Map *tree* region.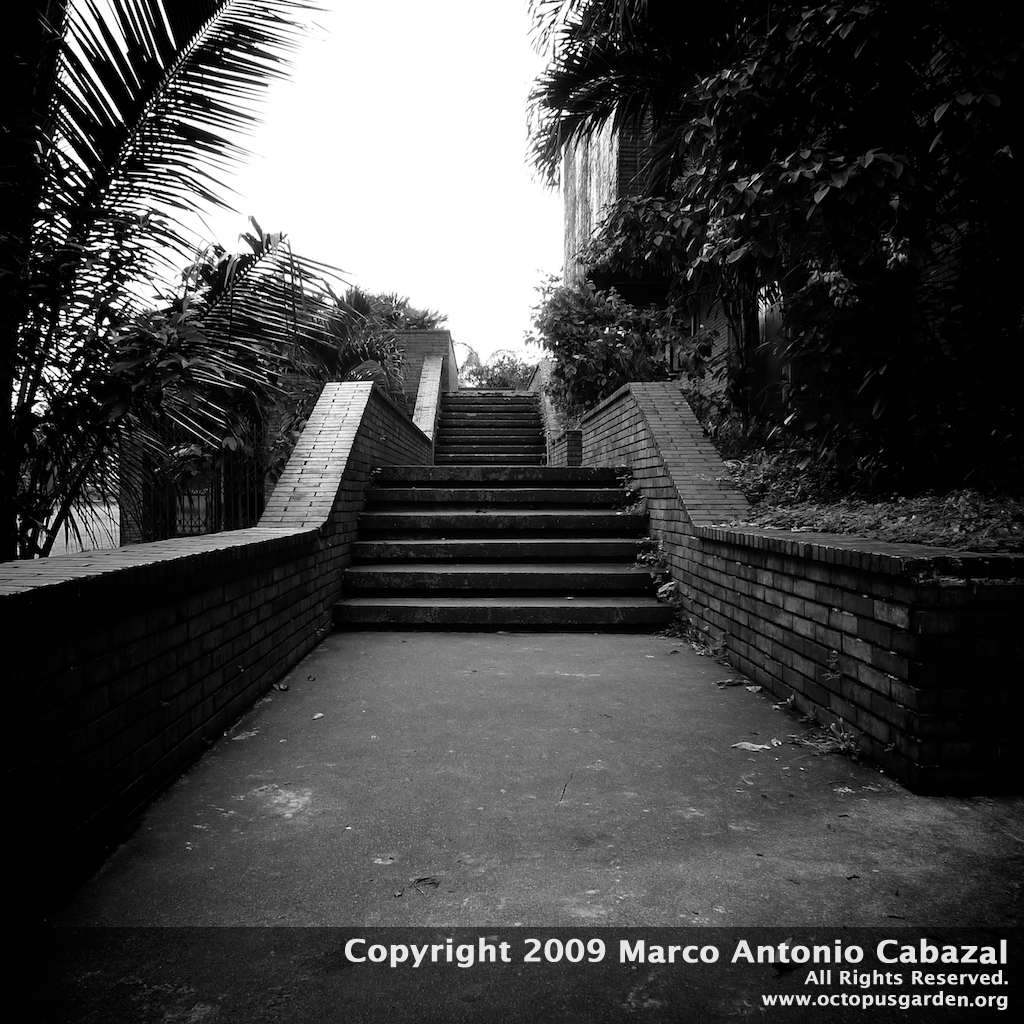
Mapped to rect(513, 267, 710, 427).
